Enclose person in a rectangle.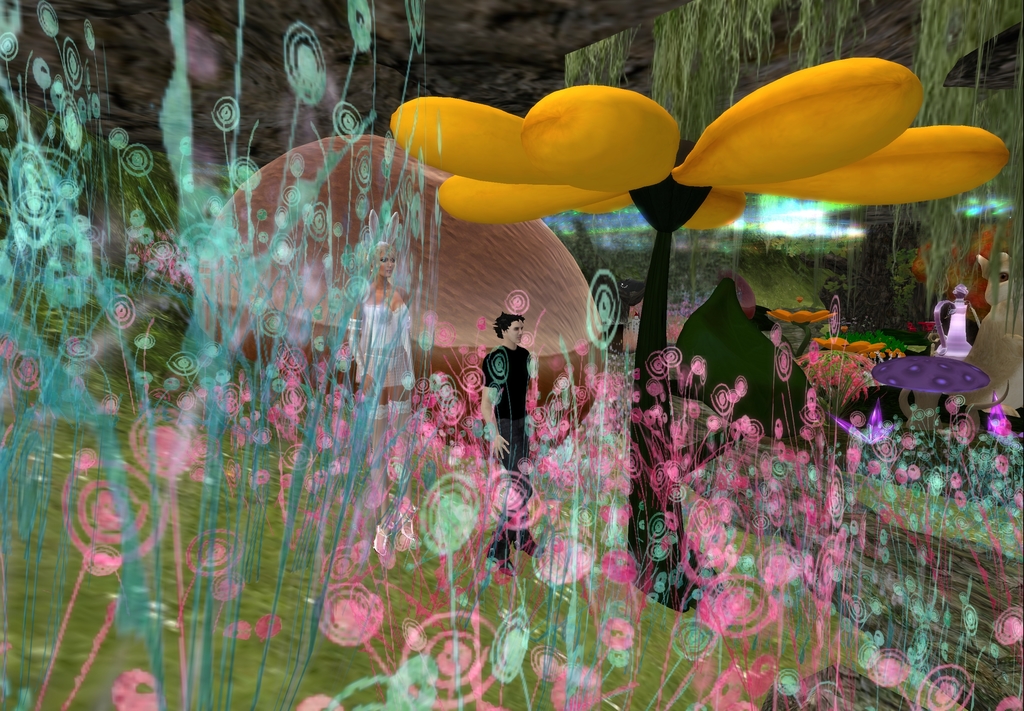
[x1=346, y1=208, x2=416, y2=555].
